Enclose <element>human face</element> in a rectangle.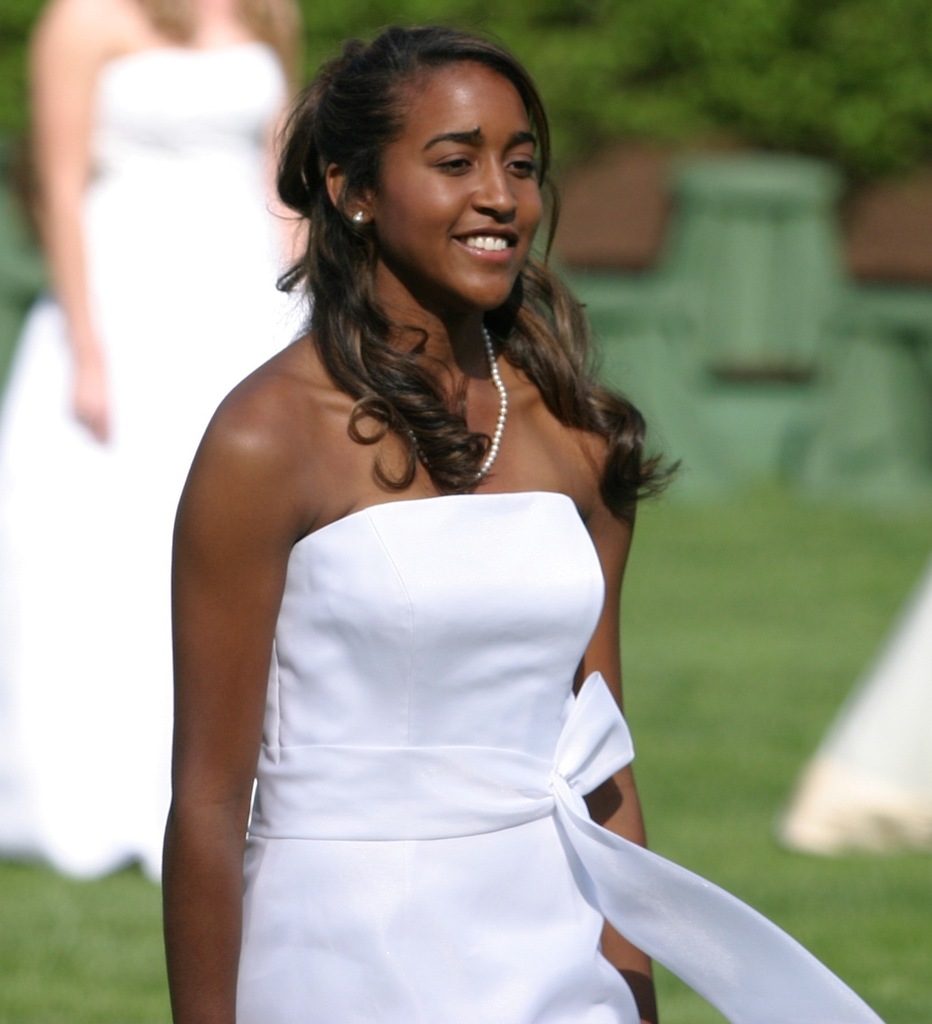
{"left": 393, "top": 64, "right": 546, "bottom": 303}.
